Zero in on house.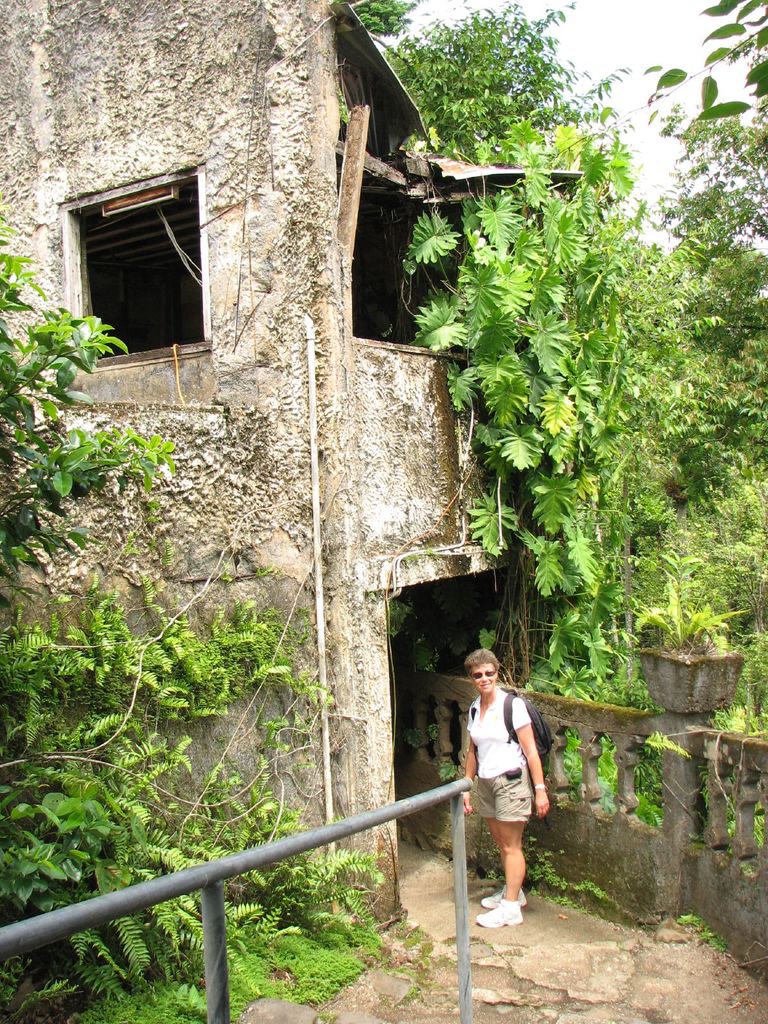
Zeroed in: 0:0:612:932.
